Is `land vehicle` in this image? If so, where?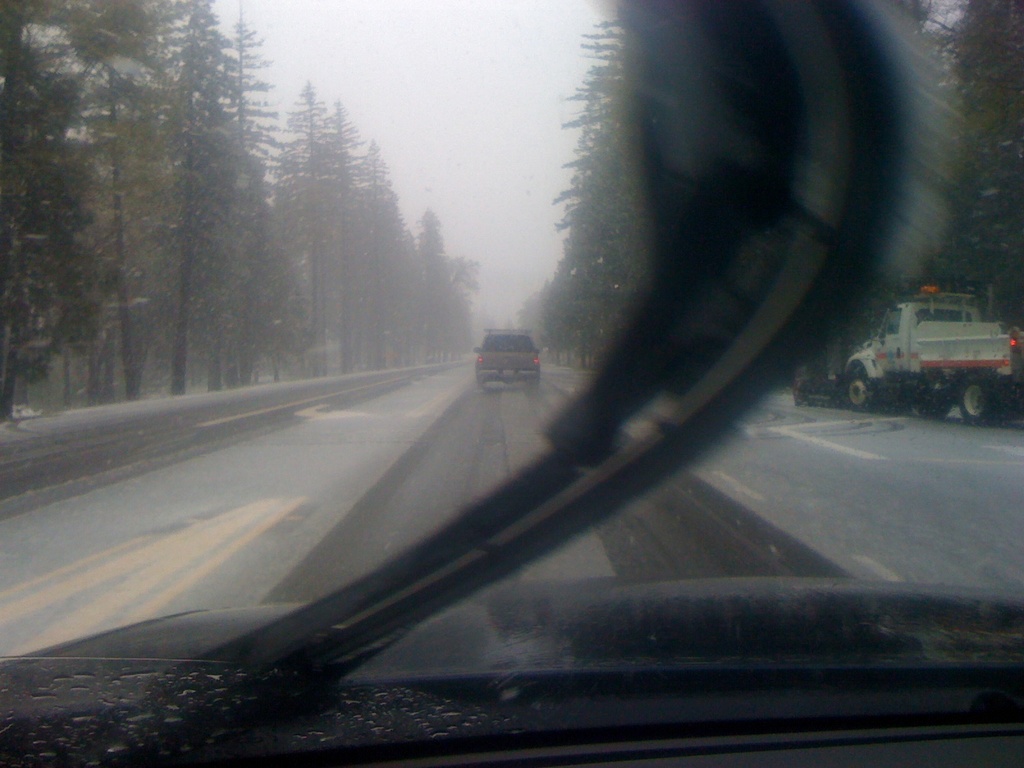
Yes, at 0 0 1023 767.
